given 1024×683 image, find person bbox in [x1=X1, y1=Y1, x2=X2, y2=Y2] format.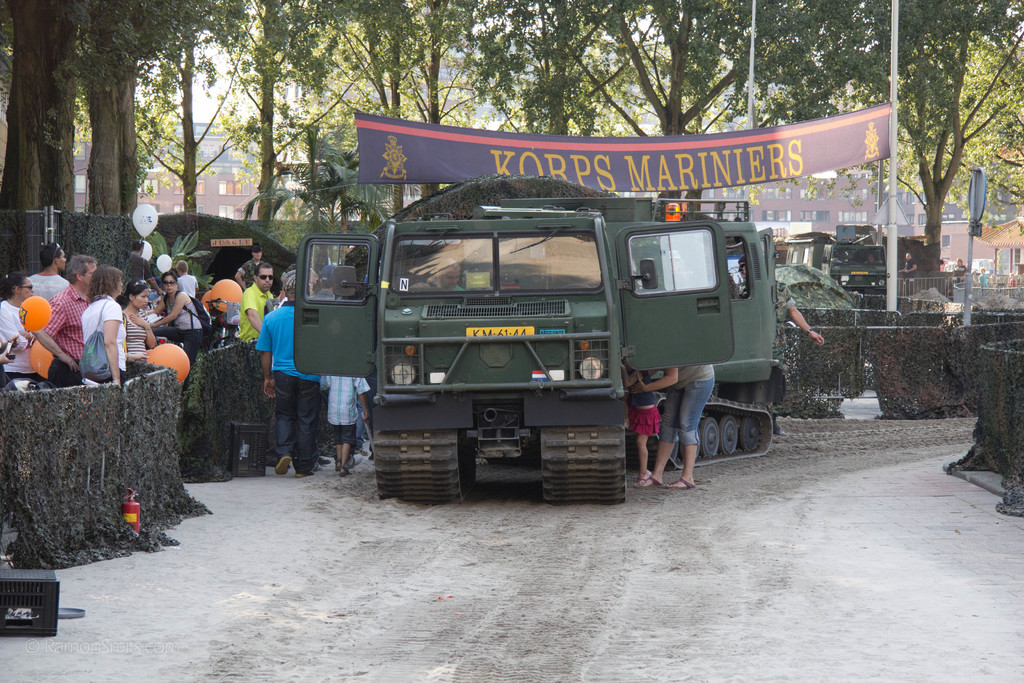
[x1=252, y1=274, x2=323, y2=477].
